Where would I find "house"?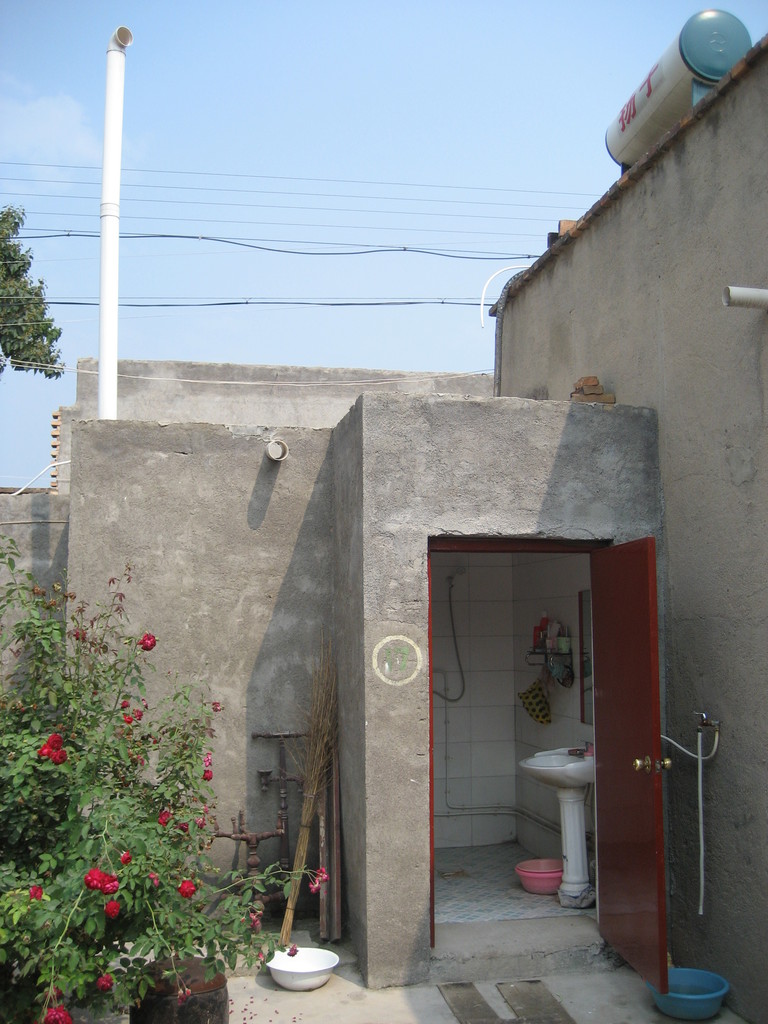
At <bbox>0, 1, 767, 1023</bbox>.
